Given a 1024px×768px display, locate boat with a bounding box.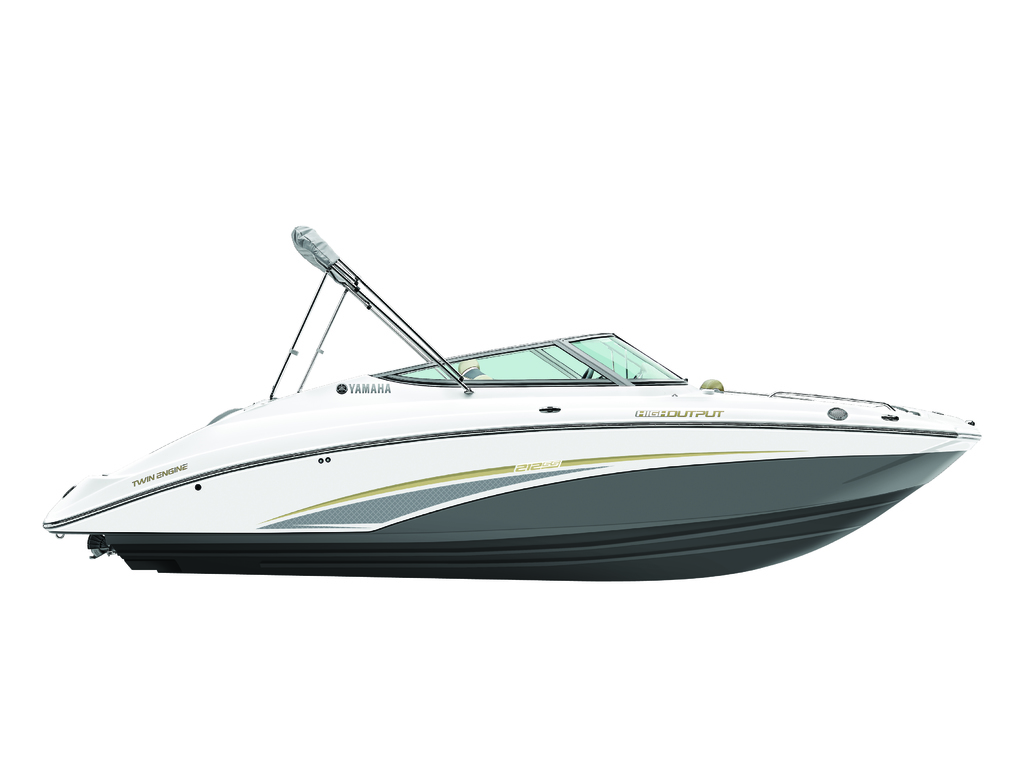
Located: {"x1": 1, "y1": 257, "x2": 1023, "y2": 582}.
